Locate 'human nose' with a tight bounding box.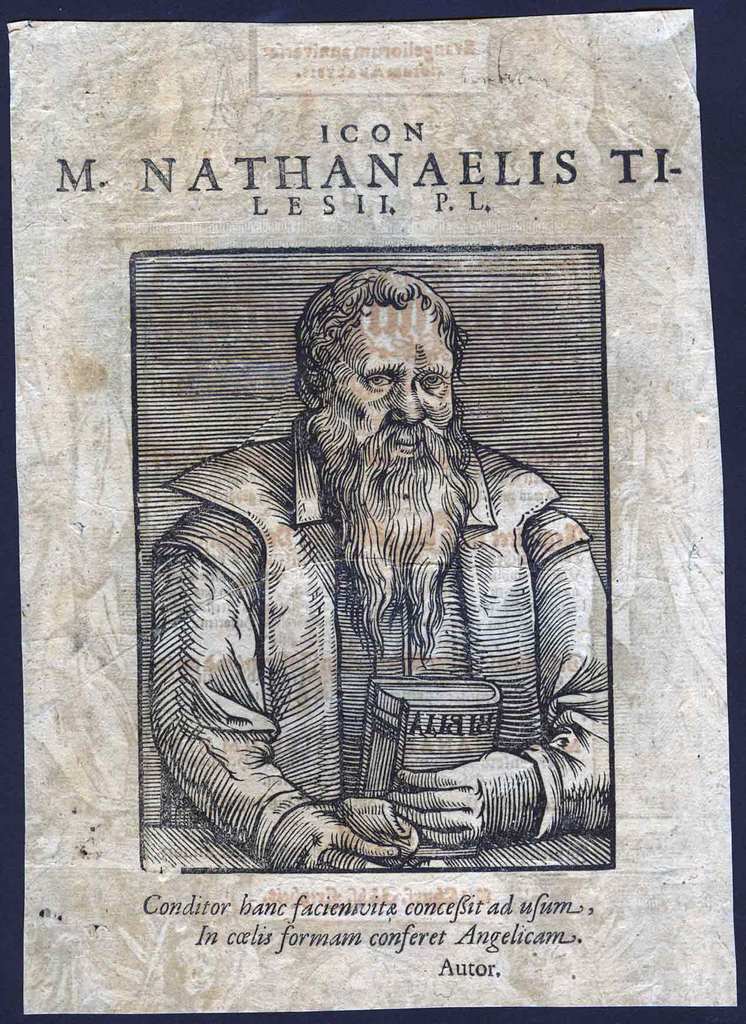
left=394, top=386, right=429, bottom=424.
